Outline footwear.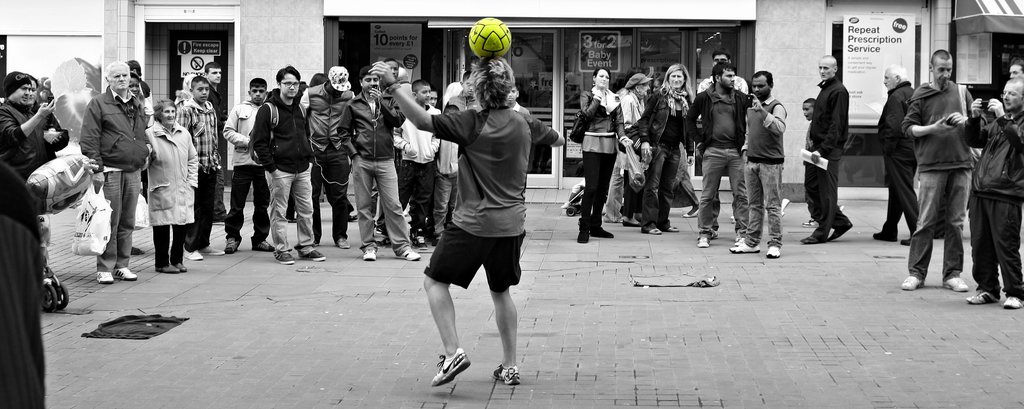
Outline: [x1=181, y1=248, x2=205, y2=261].
